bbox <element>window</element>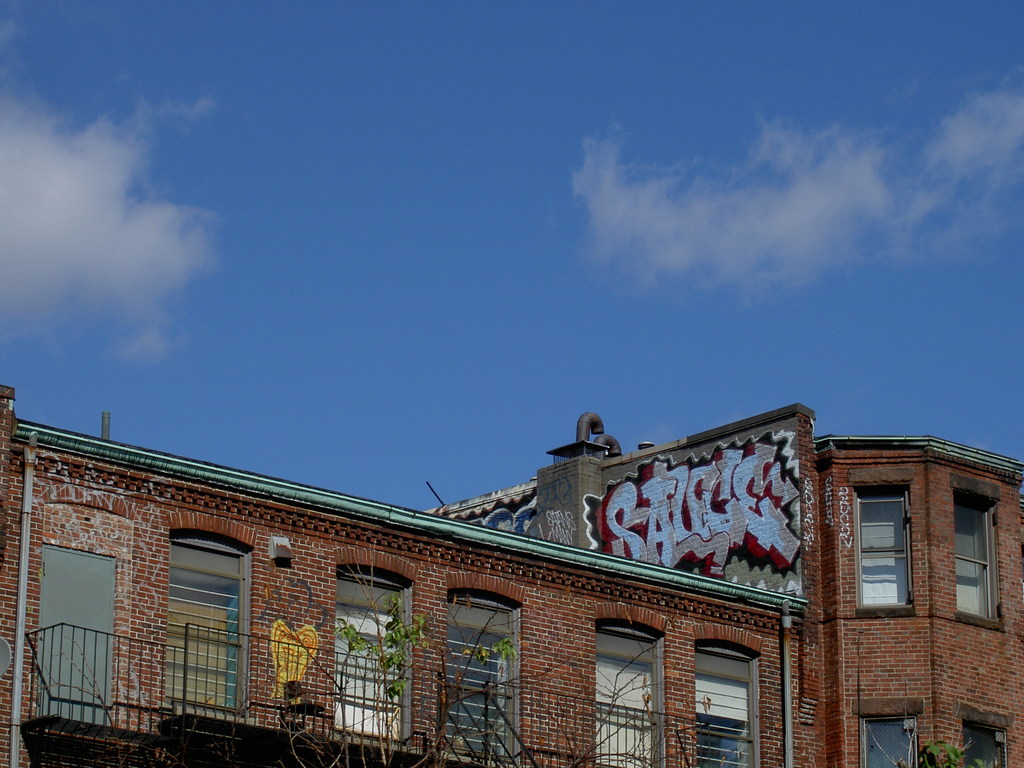
left=860, top=712, right=922, bottom=767
